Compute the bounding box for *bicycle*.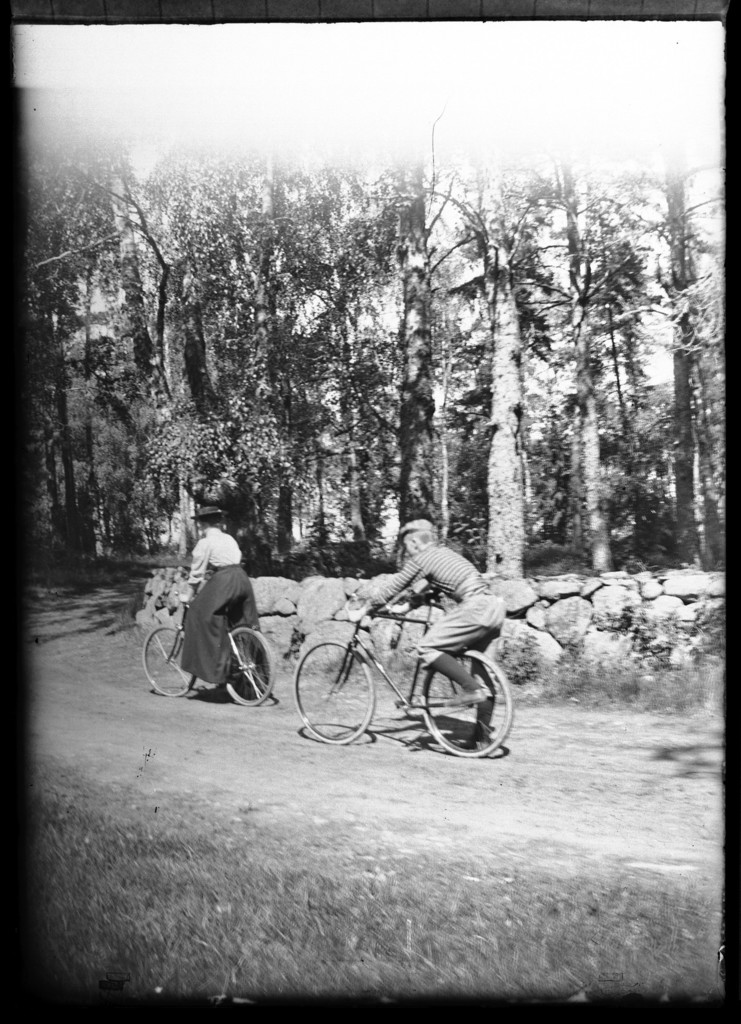
291 586 509 754.
